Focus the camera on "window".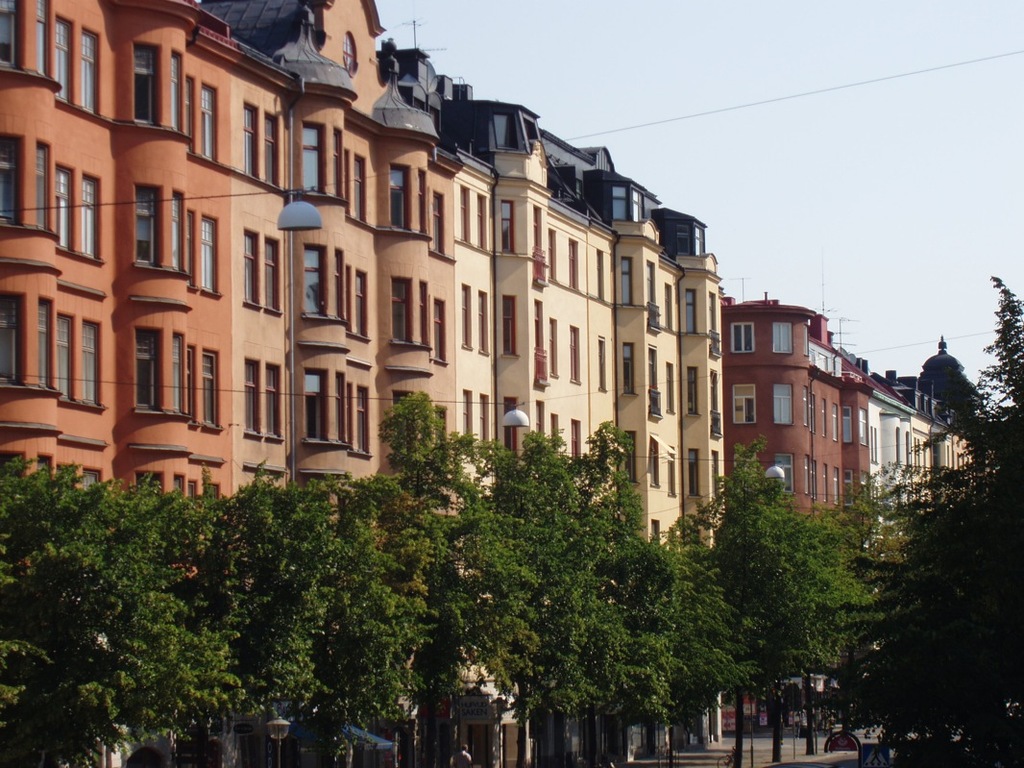
Focus region: <bbox>684, 286, 696, 330</bbox>.
